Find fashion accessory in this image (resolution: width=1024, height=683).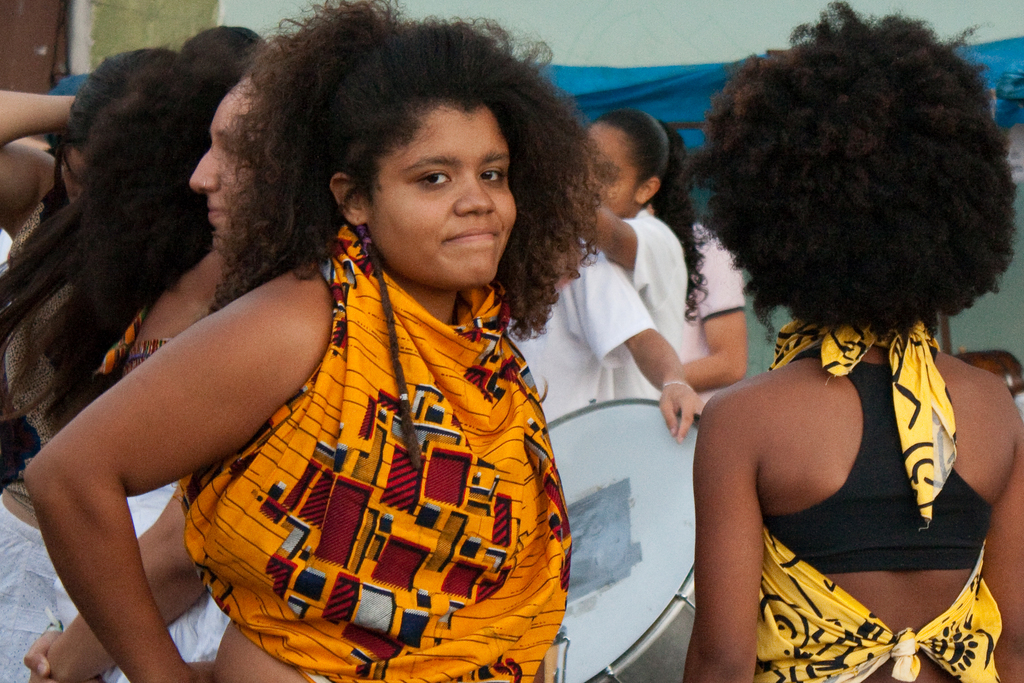
region(394, 391, 410, 406).
